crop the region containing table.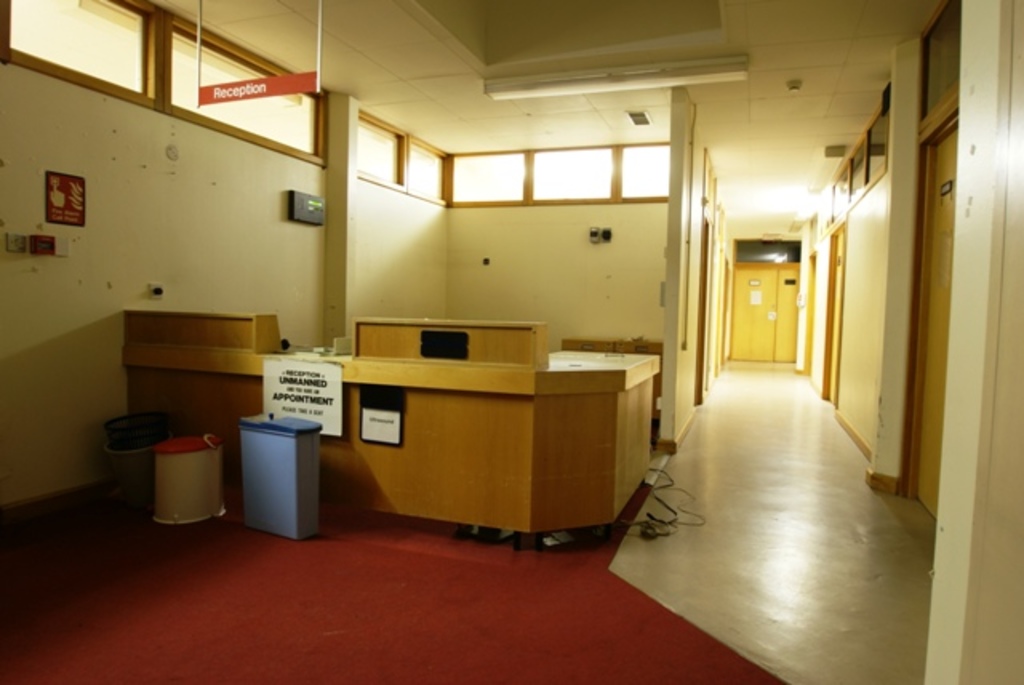
Crop region: locate(115, 306, 667, 560).
